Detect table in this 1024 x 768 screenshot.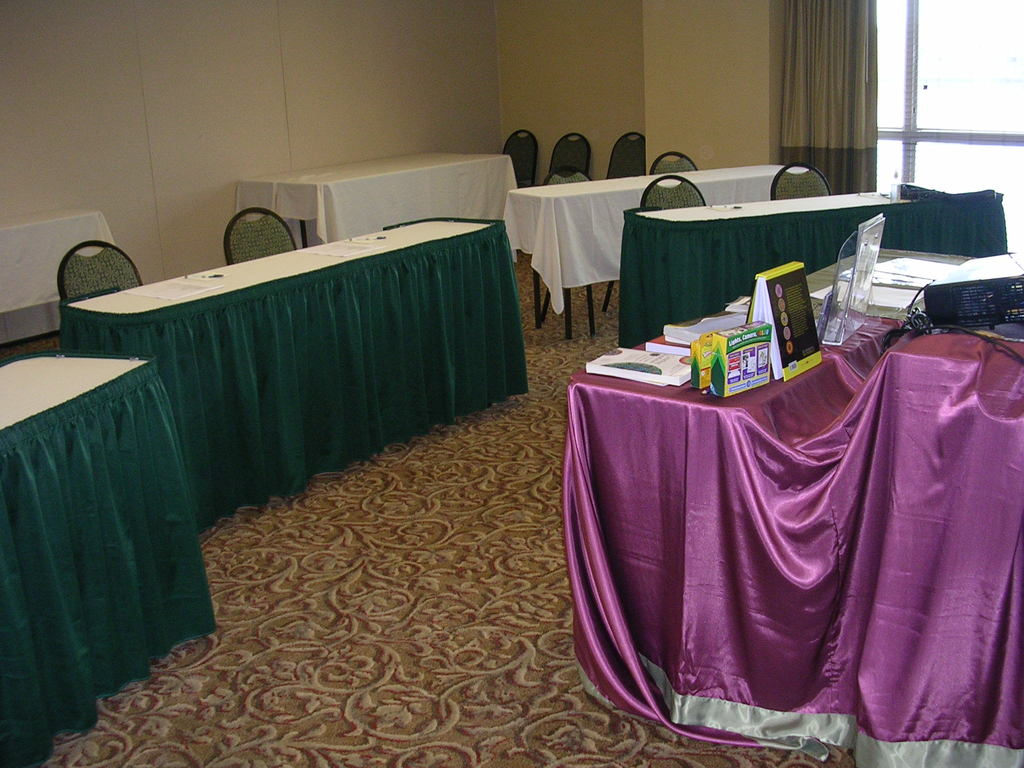
Detection: bbox=[614, 172, 1007, 346].
